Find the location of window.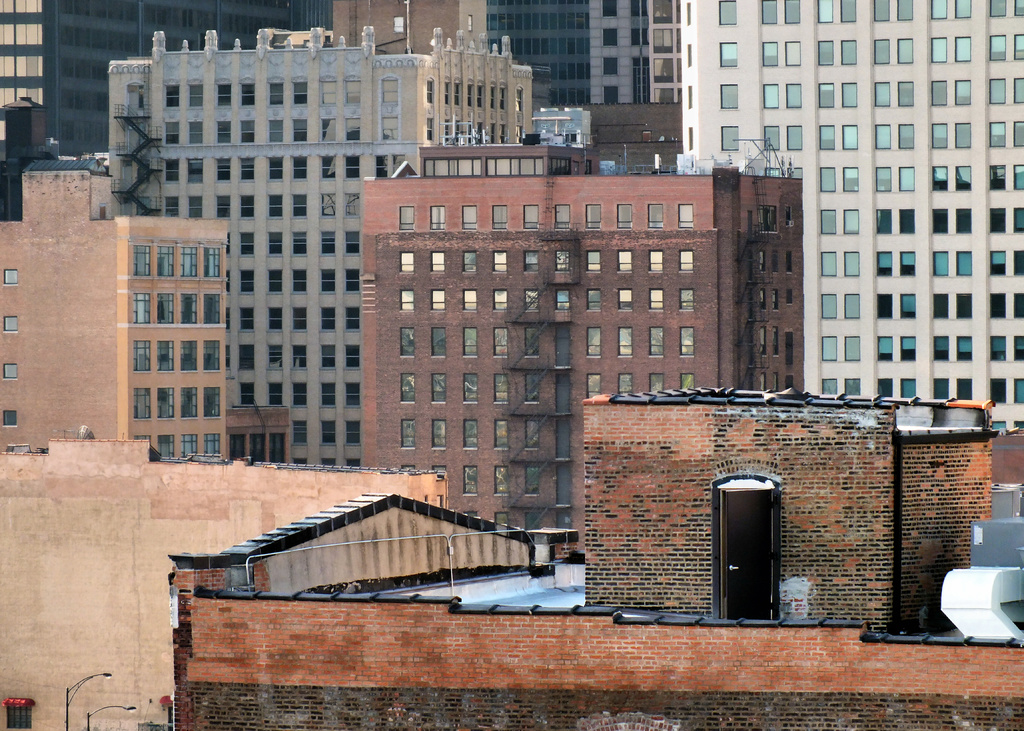
Location: [x1=460, y1=286, x2=477, y2=312].
